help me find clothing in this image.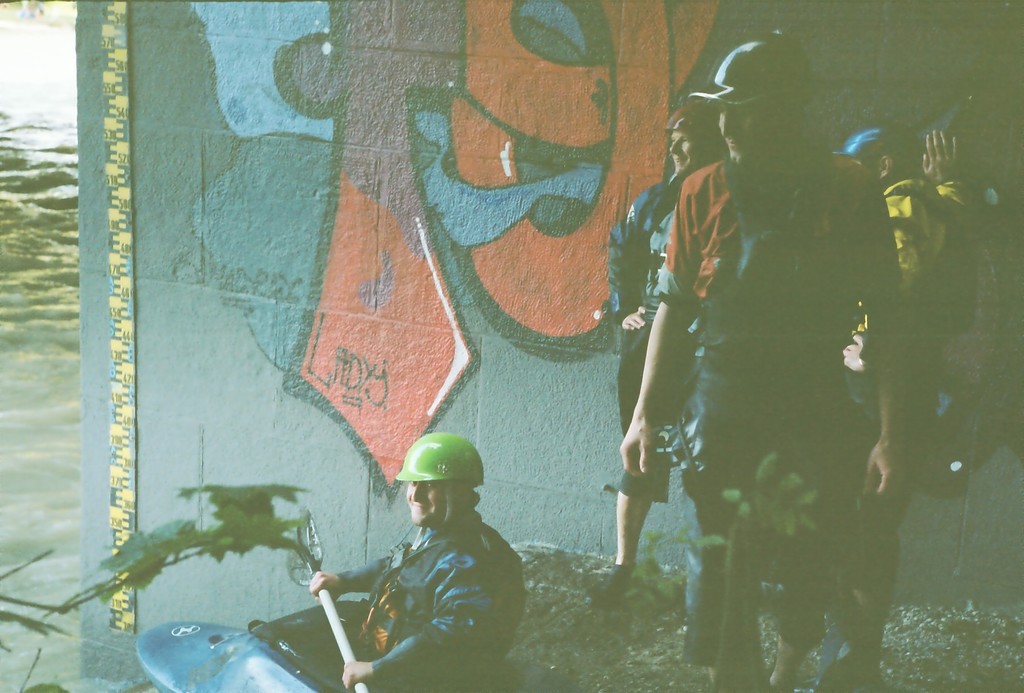
Found it: [607,171,697,504].
